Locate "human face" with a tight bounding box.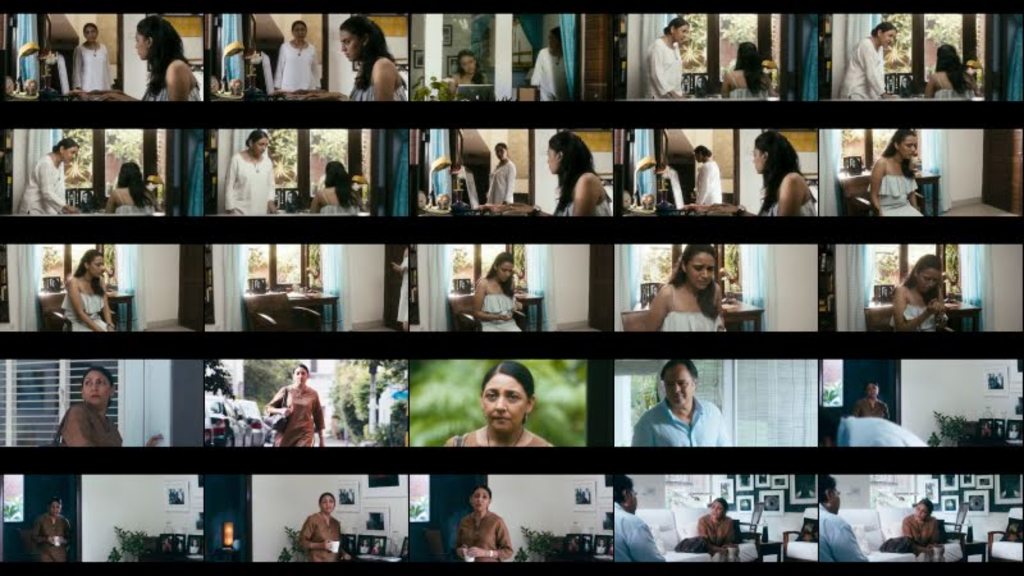
252, 136, 265, 155.
